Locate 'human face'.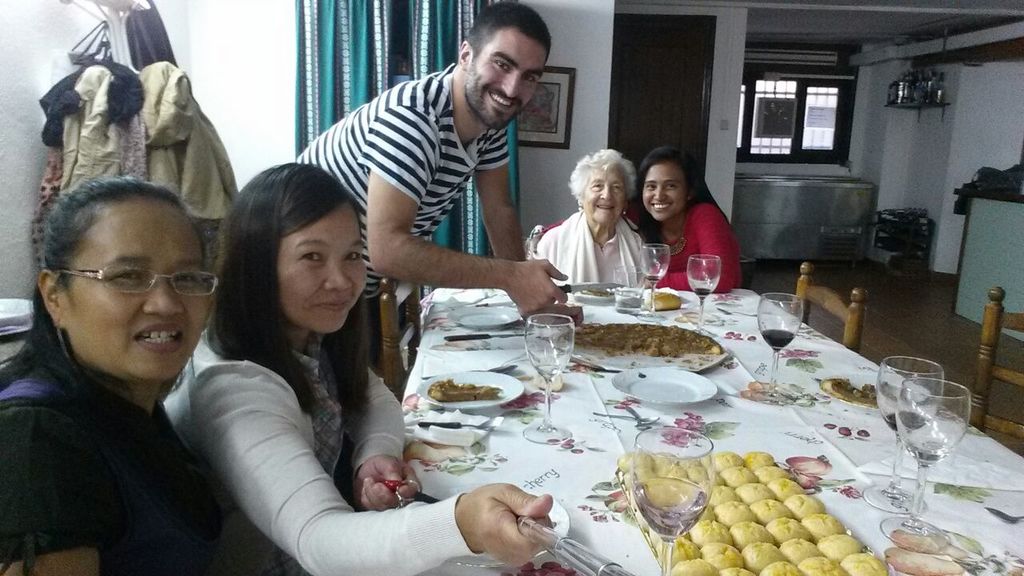
Bounding box: <bbox>278, 203, 366, 334</bbox>.
